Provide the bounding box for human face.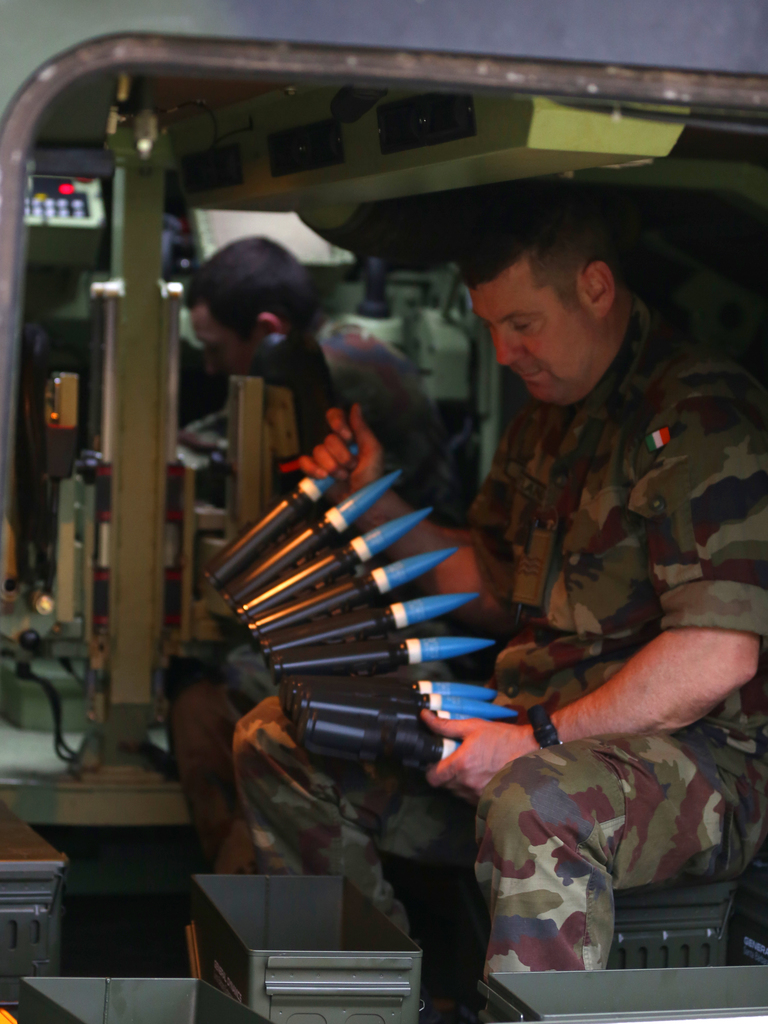
(187, 302, 262, 371).
